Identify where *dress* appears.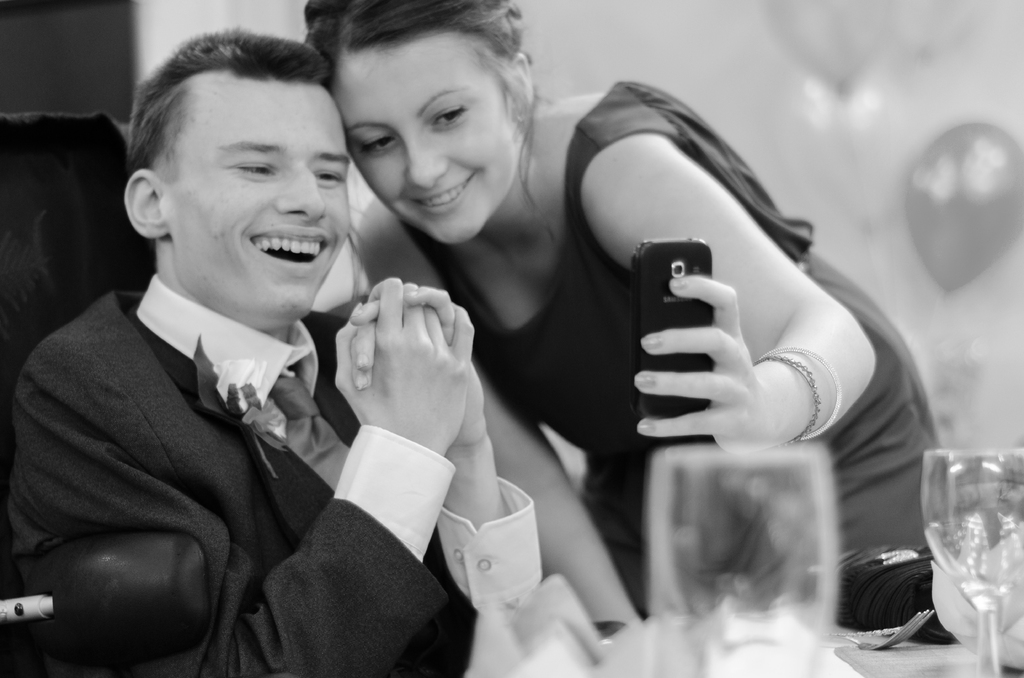
Appears at <box>399,81,945,617</box>.
